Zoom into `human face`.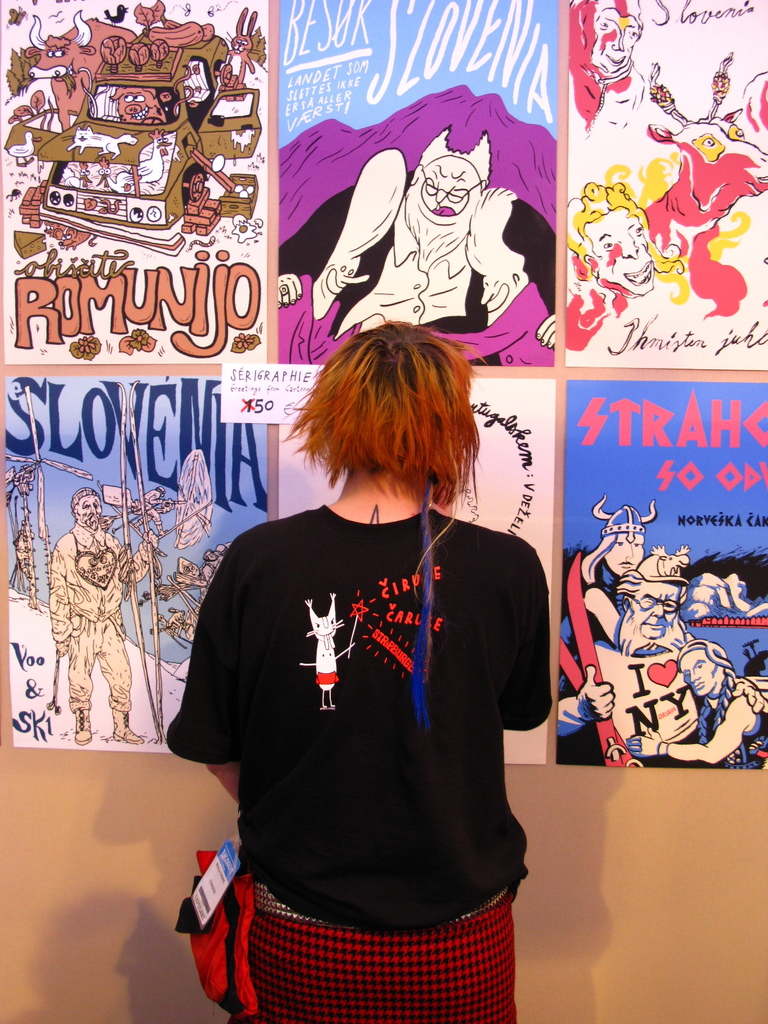
Zoom target: detection(413, 155, 480, 234).
